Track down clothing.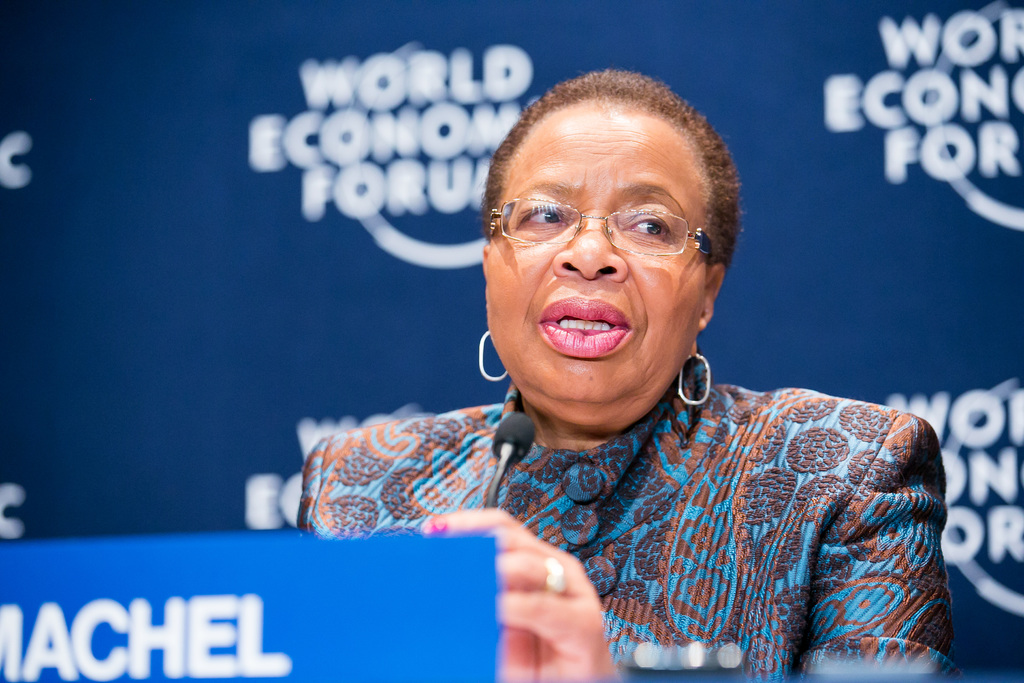
Tracked to (left=340, top=339, right=986, bottom=682).
